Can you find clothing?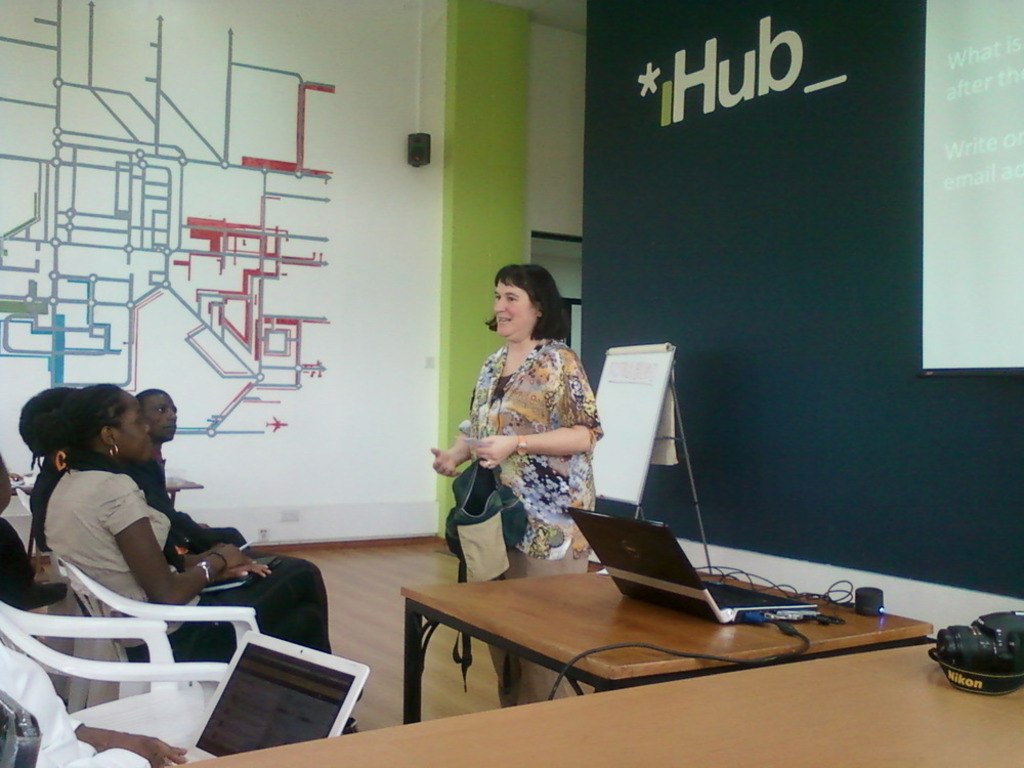
Yes, bounding box: {"x1": 47, "y1": 472, "x2": 364, "y2": 695}.
